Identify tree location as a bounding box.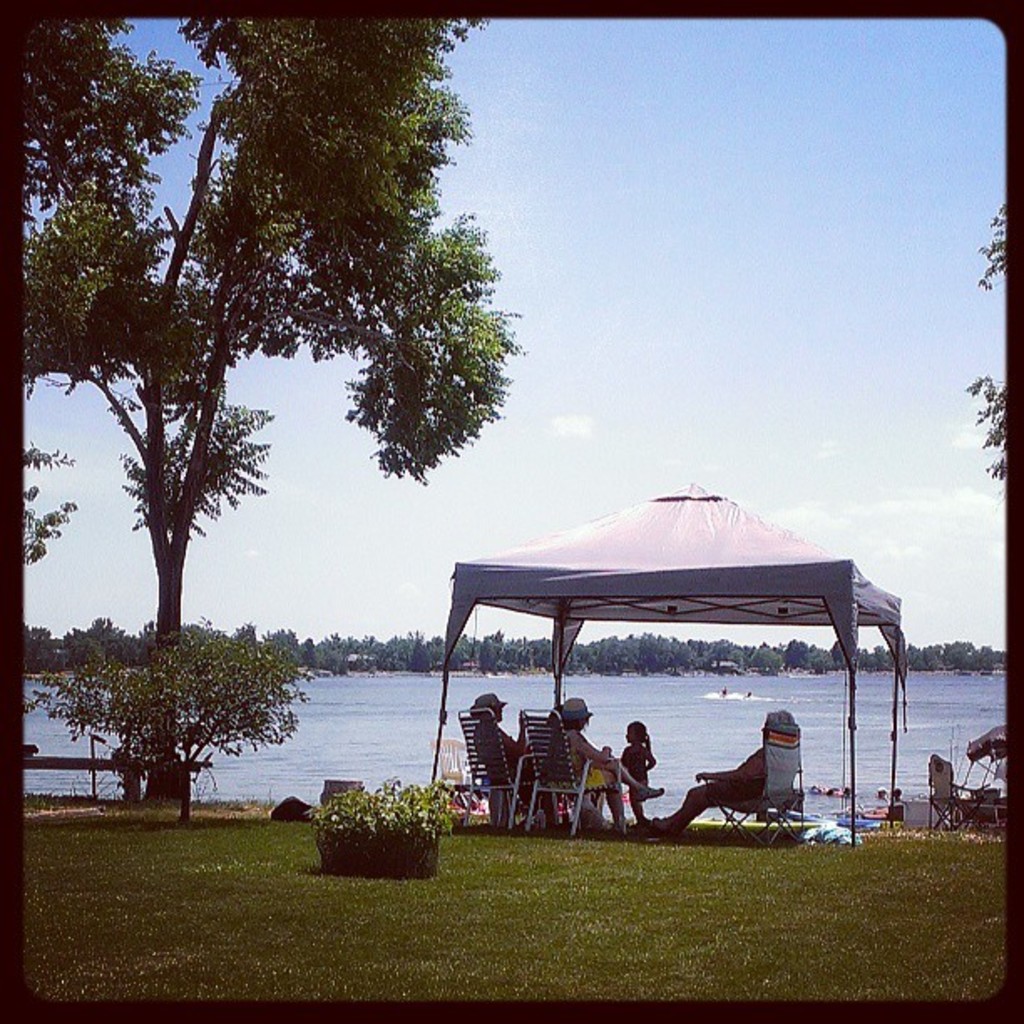
locate(964, 194, 1009, 485).
